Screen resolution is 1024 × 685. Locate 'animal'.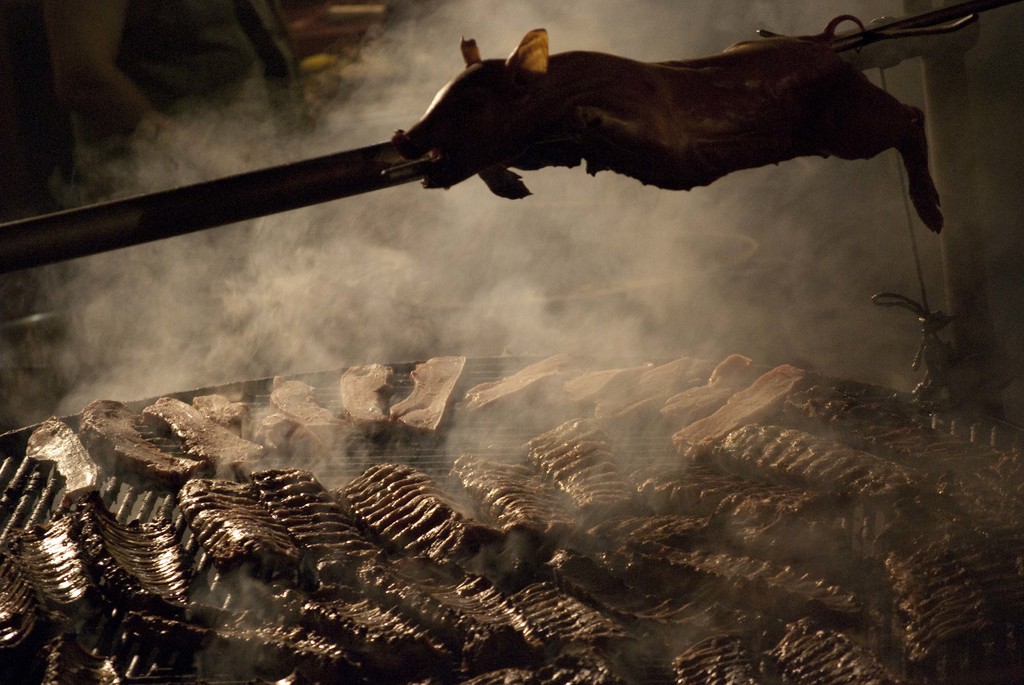
locate(387, 21, 943, 227).
